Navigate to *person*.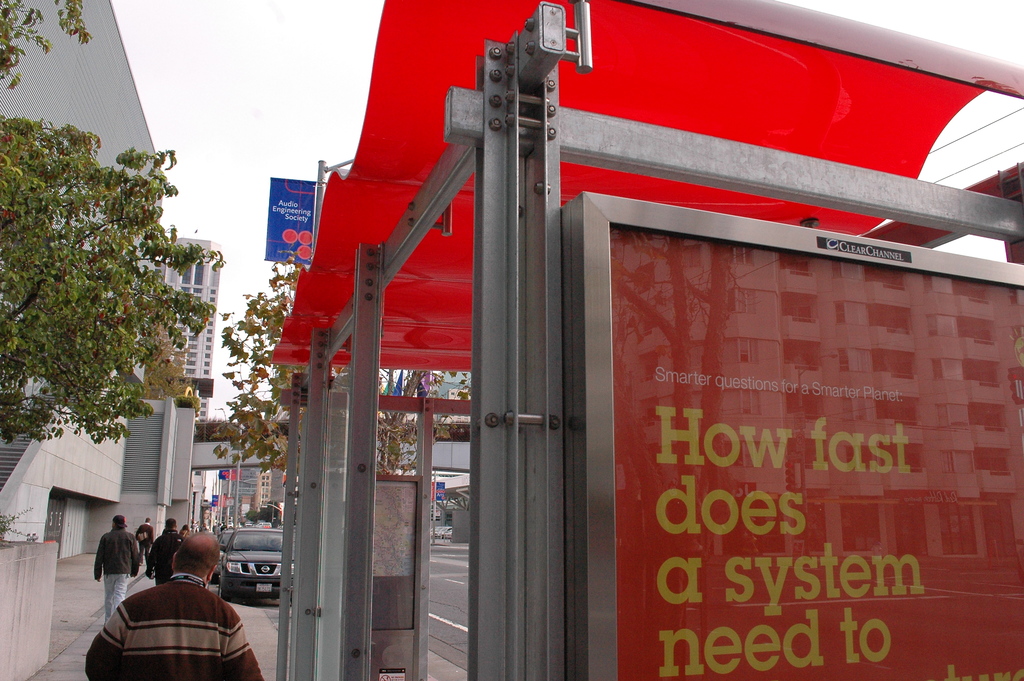
Navigation target: locate(92, 513, 141, 620).
